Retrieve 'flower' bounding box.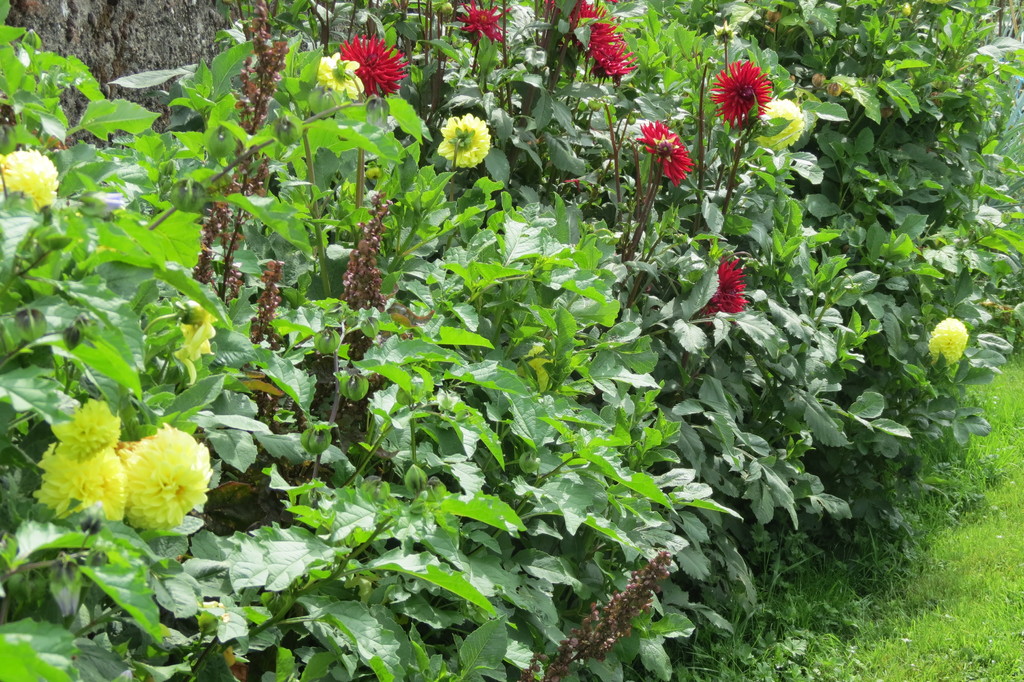
Bounding box: l=712, t=20, r=735, b=47.
